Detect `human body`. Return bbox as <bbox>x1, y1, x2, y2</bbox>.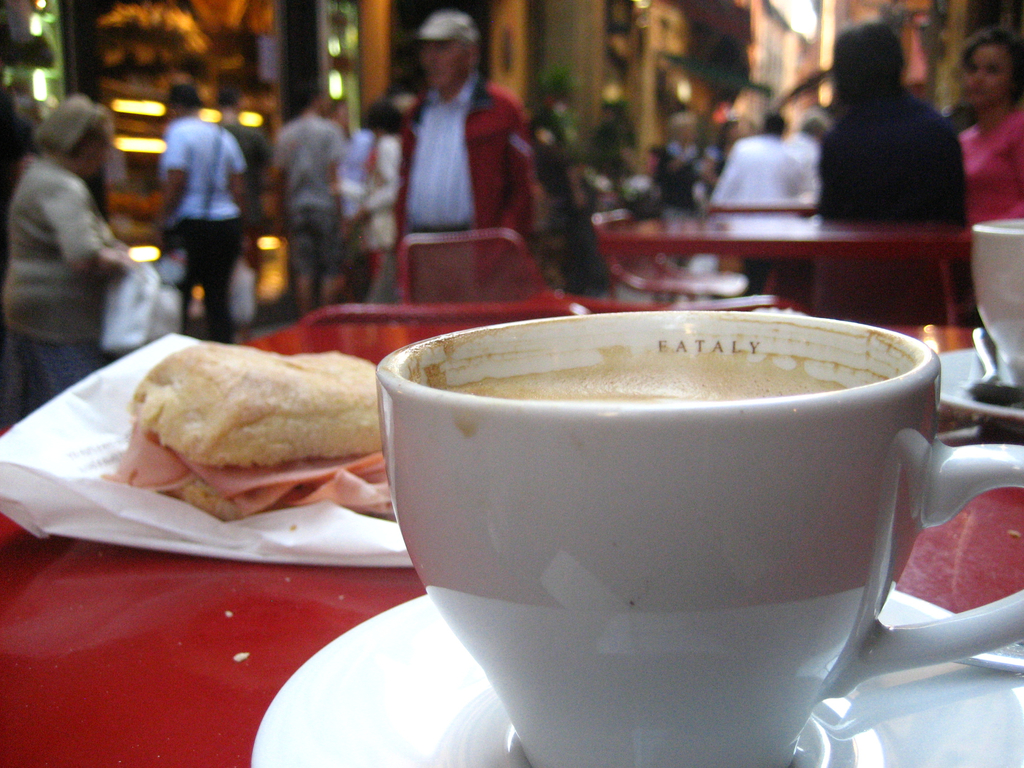
<bbox>956, 33, 1022, 223</bbox>.
